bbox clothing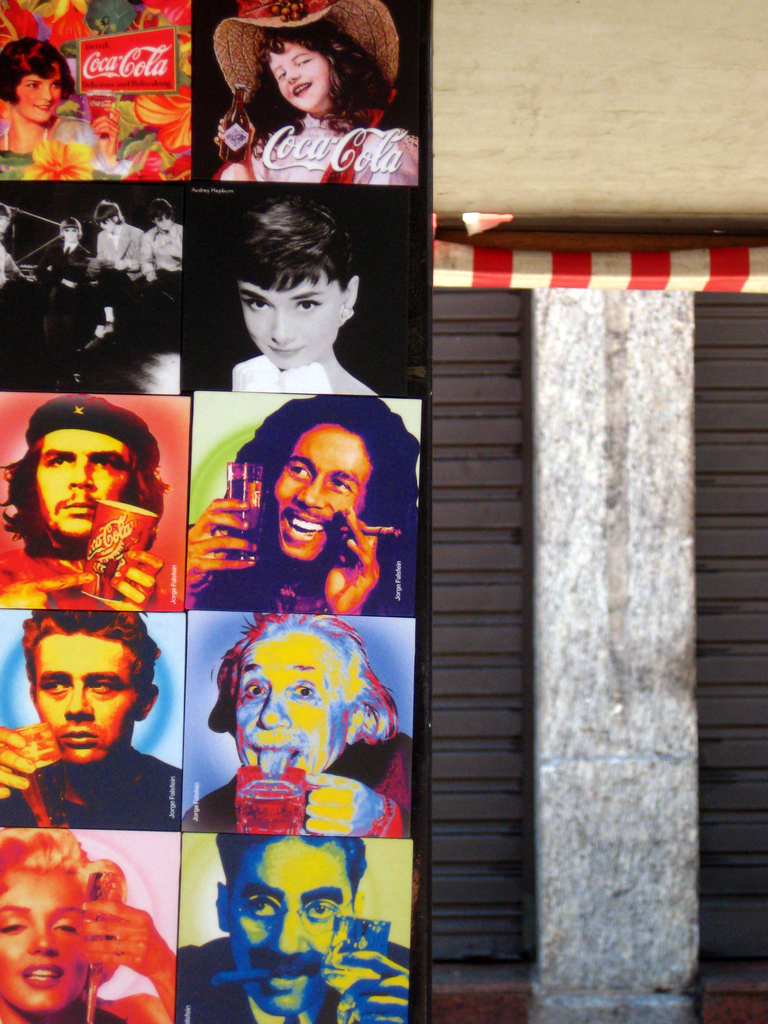
select_region(204, 547, 403, 614)
